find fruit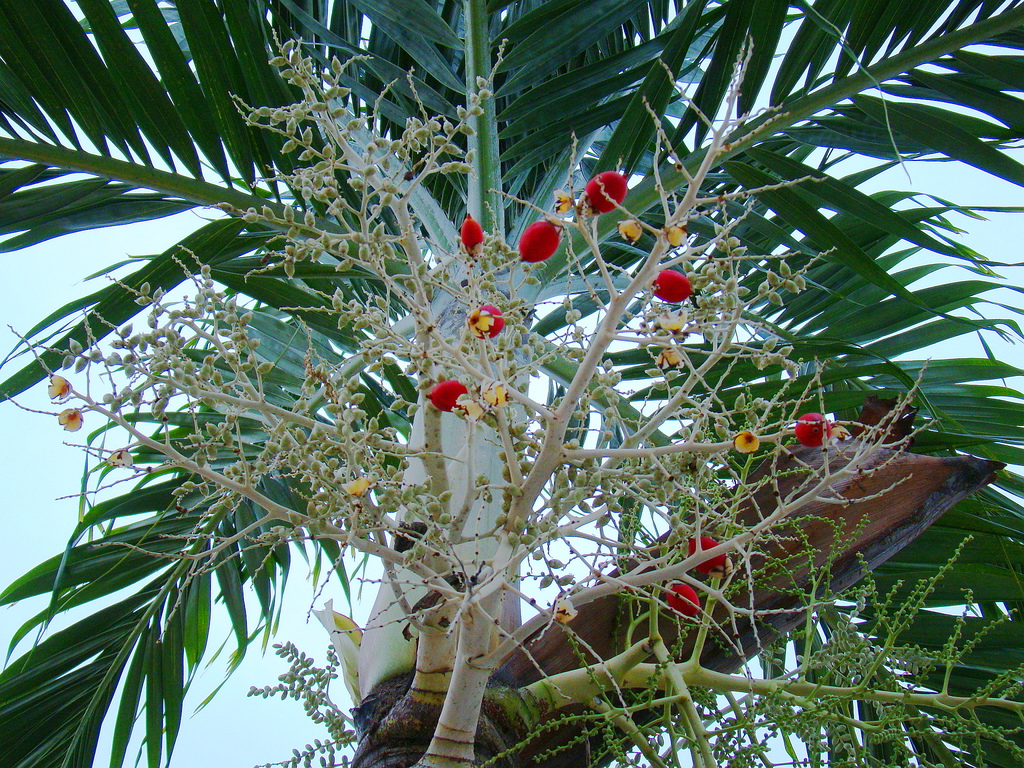
l=666, t=584, r=708, b=619
